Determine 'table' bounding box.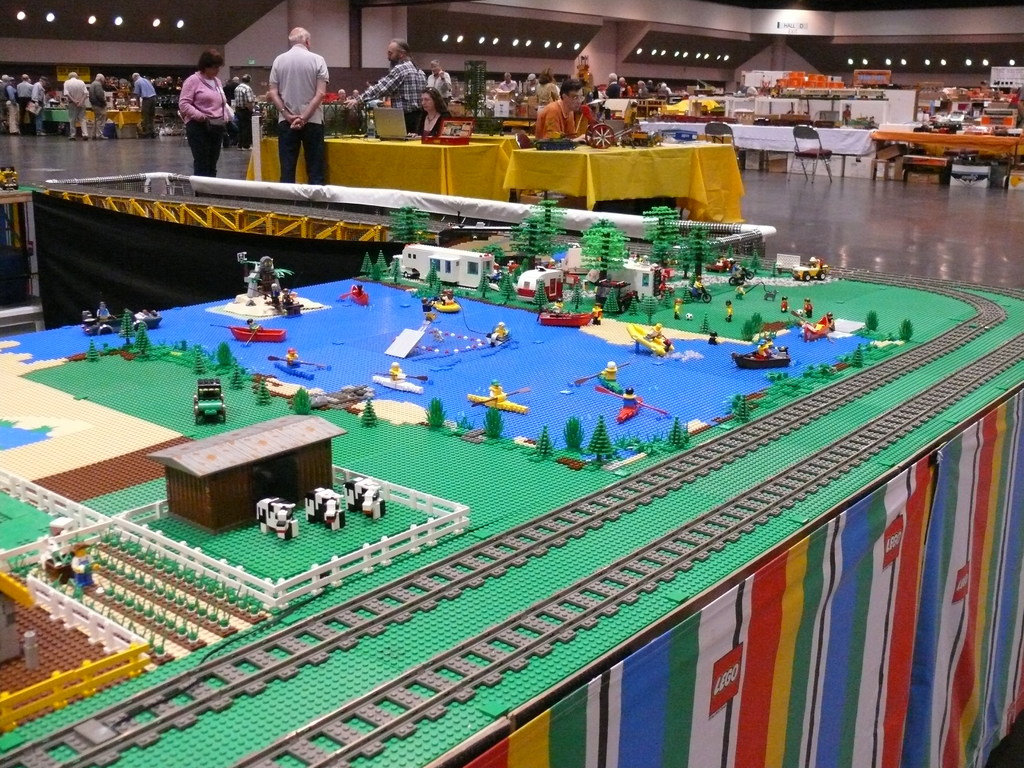
Determined: box=[248, 129, 509, 209].
